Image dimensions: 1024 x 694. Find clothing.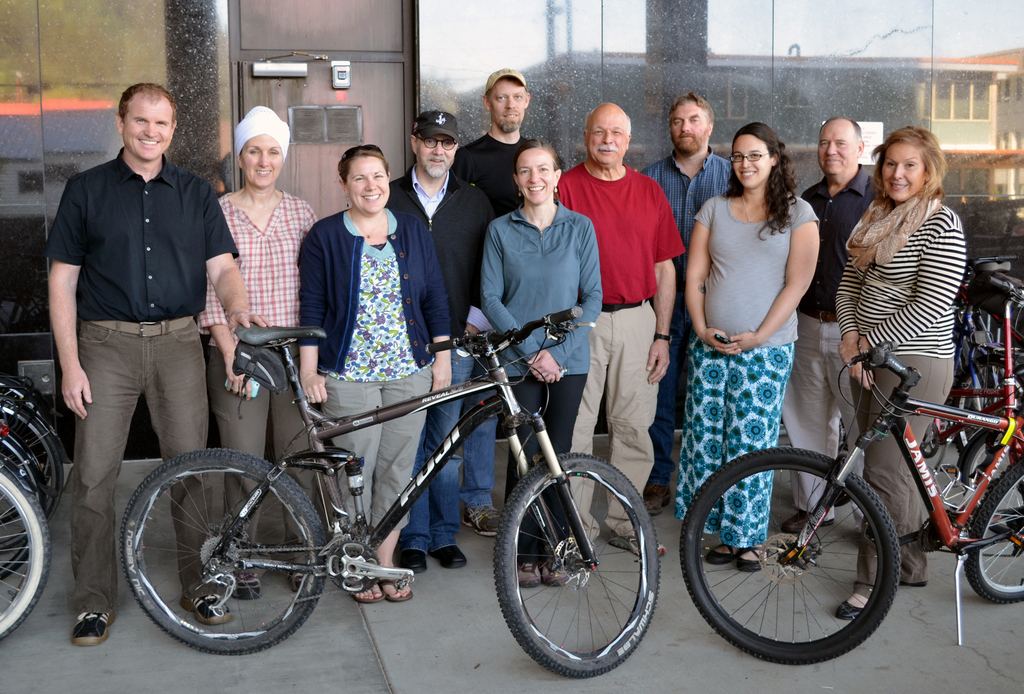
557 165 687 305.
